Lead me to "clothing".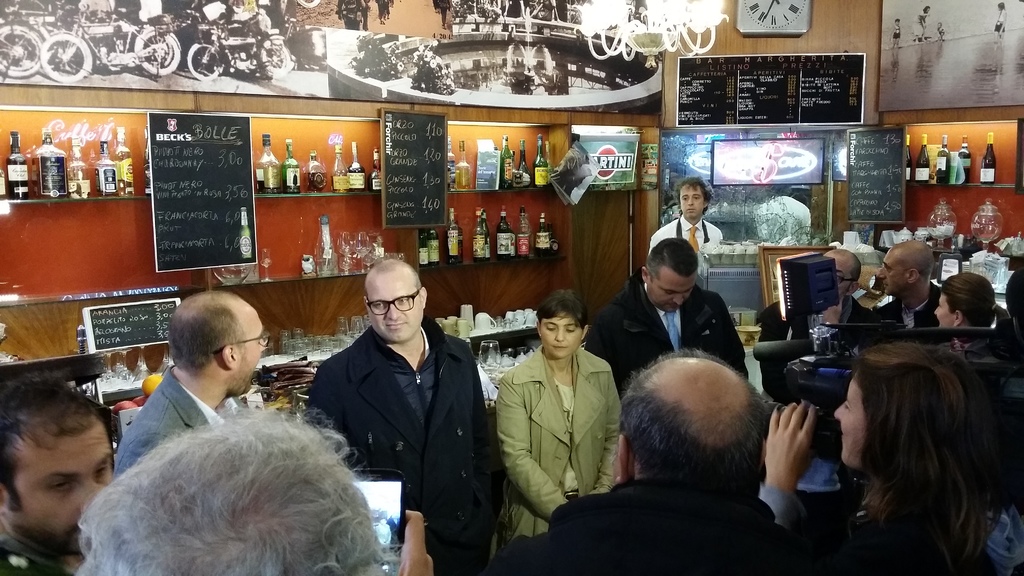
Lead to pyautogui.locateOnScreen(605, 276, 746, 390).
